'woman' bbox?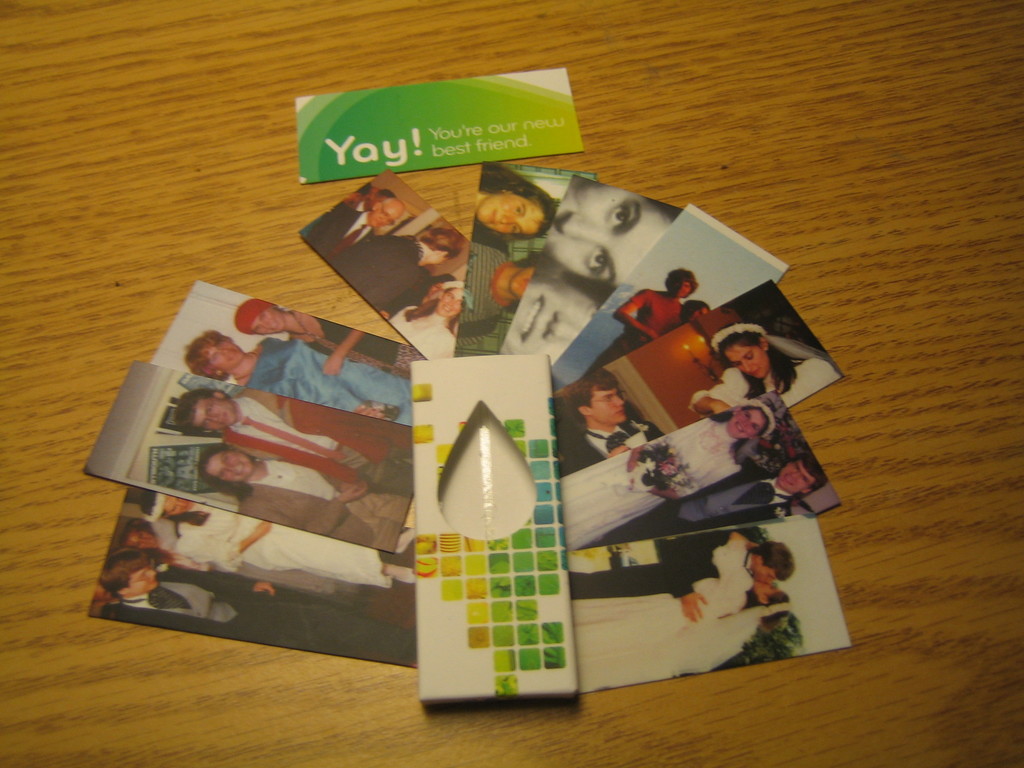
683,294,708,323
